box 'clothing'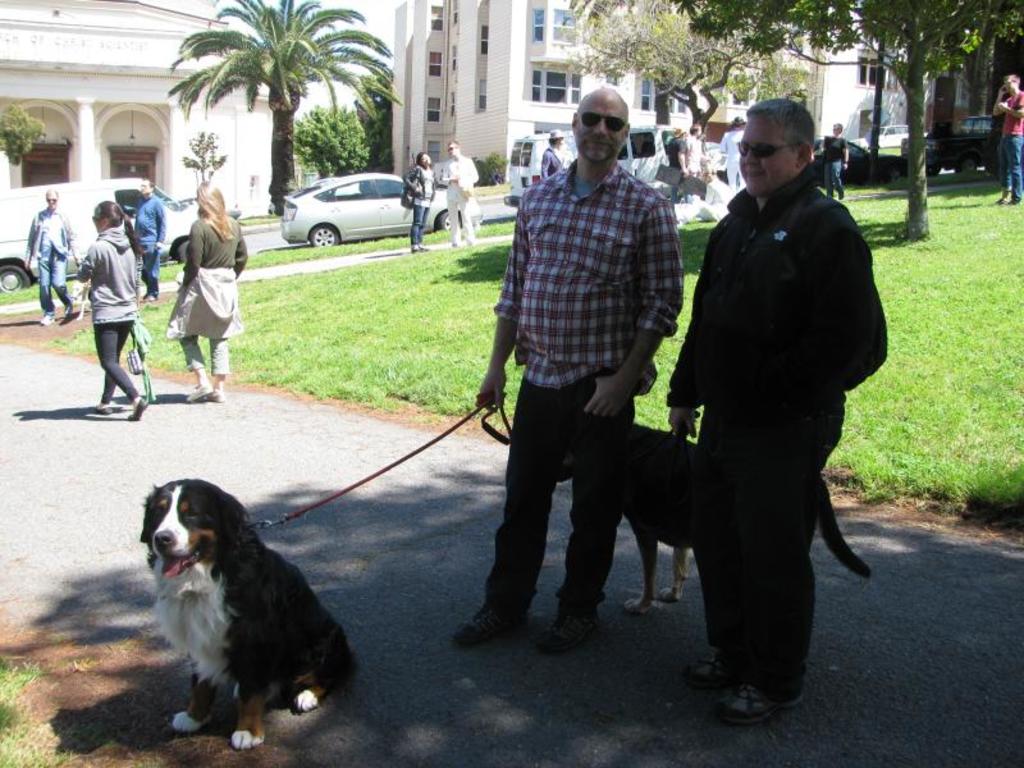
bbox=[492, 164, 686, 398]
